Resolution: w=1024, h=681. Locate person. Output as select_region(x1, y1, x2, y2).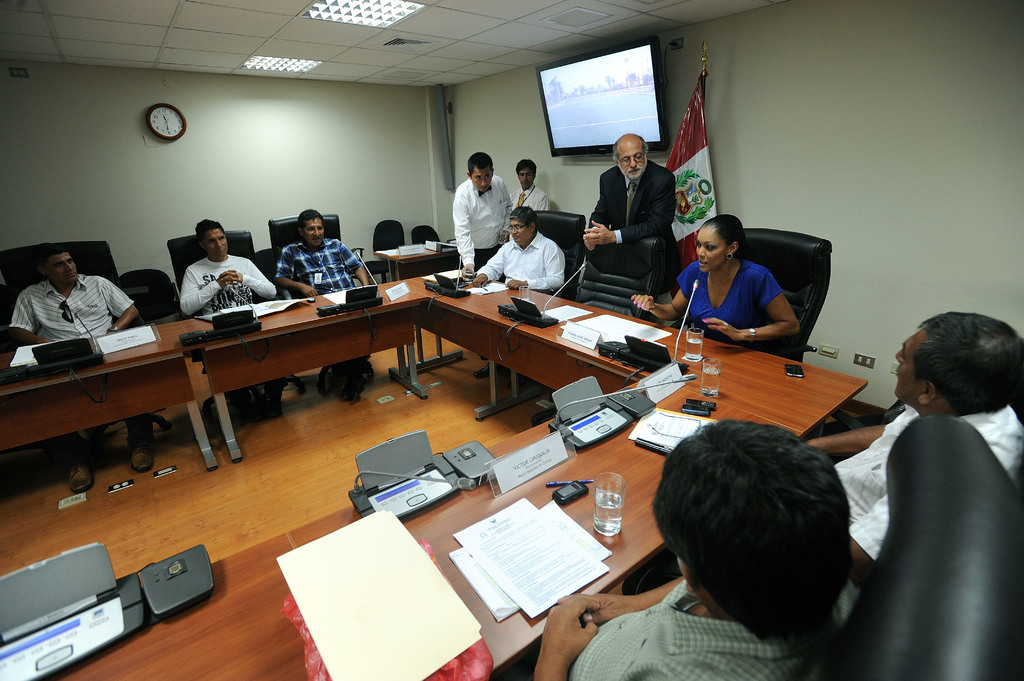
select_region(472, 202, 568, 382).
